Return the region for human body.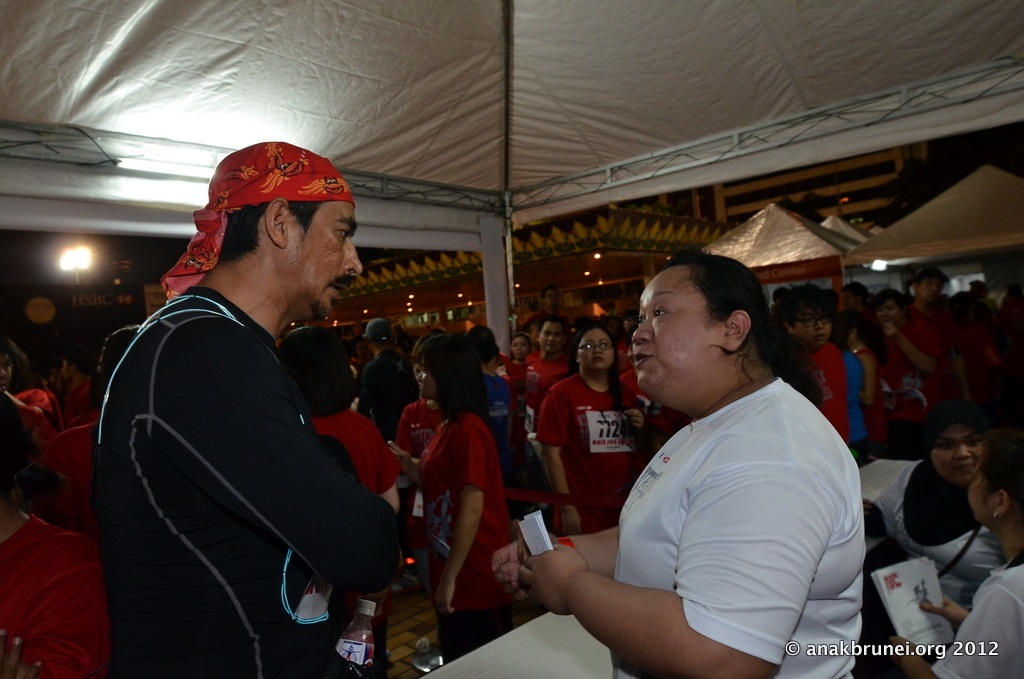
{"x1": 420, "y1": 403, "x2": 505, "y2": 665}.
